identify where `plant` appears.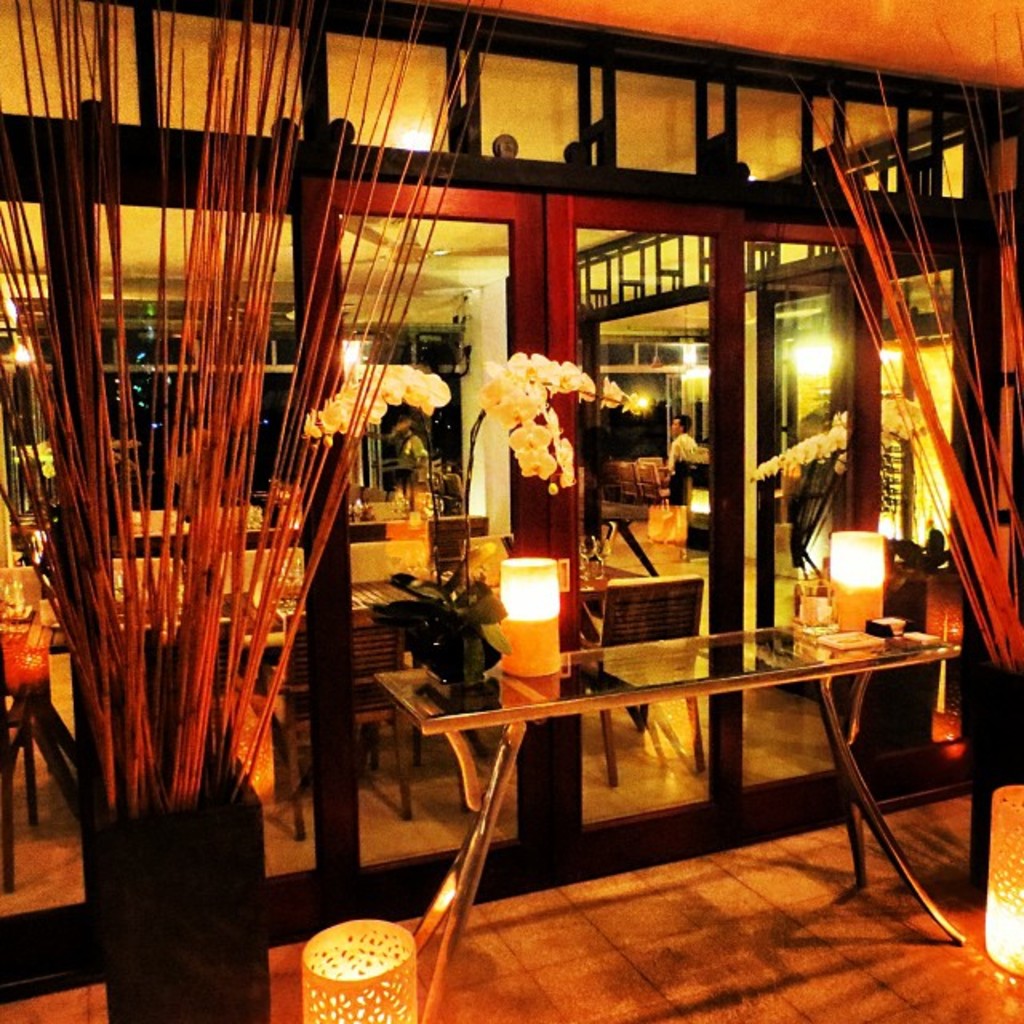
Appears at 811:0:1019:670.
